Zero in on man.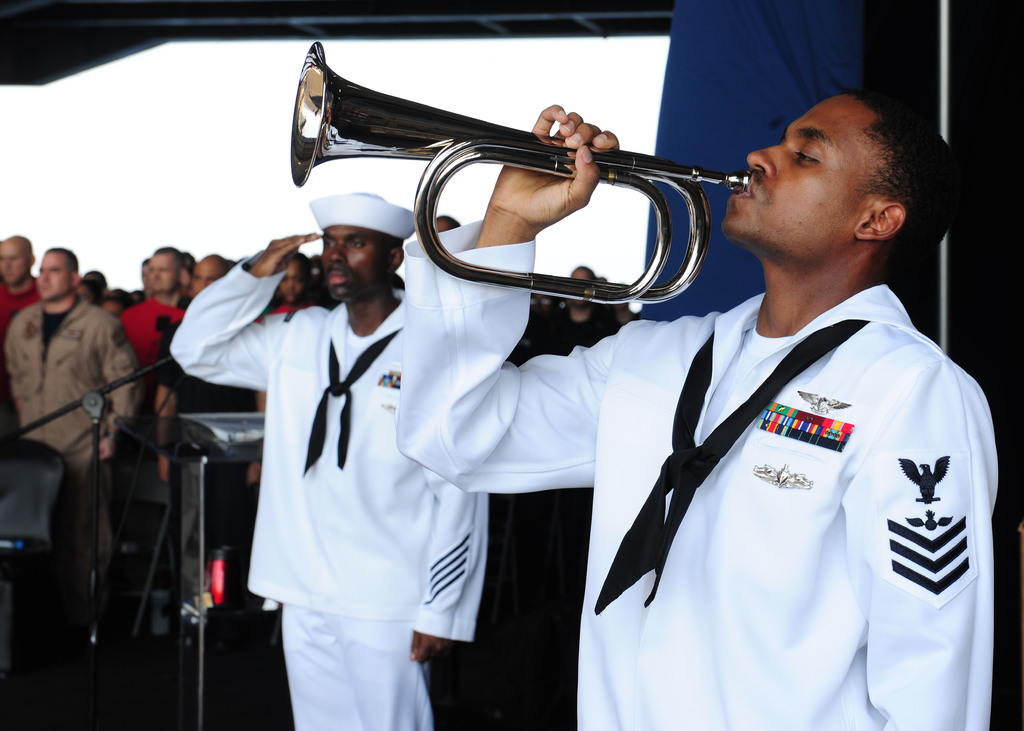
Zeroed in: (0,226,41,358).
